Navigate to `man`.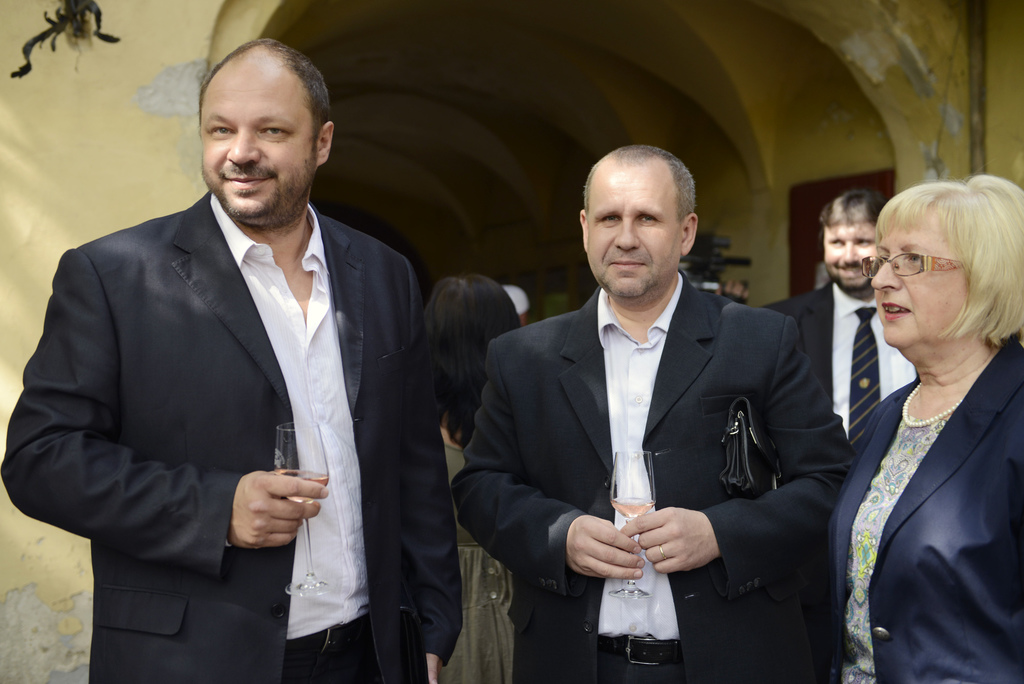
Navigation target: (x1=29, y1=36, x2=430, y2=660).
